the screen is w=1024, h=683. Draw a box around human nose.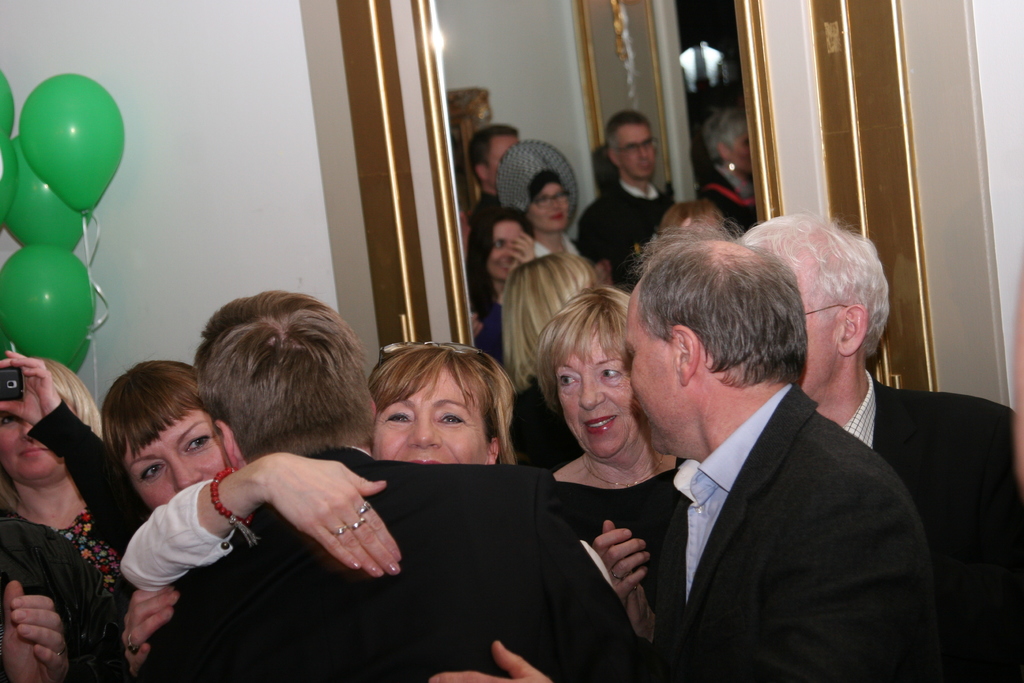
bbox(636, 145, 650, 158).
